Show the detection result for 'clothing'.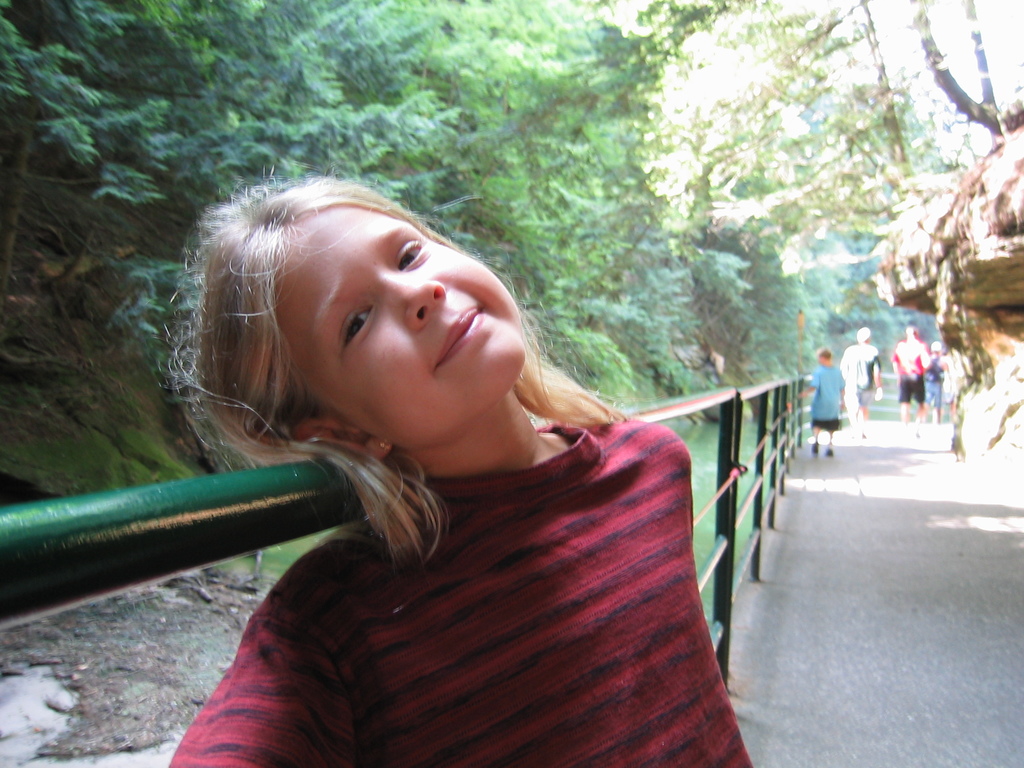
rect(886, 335, 926, 403).
